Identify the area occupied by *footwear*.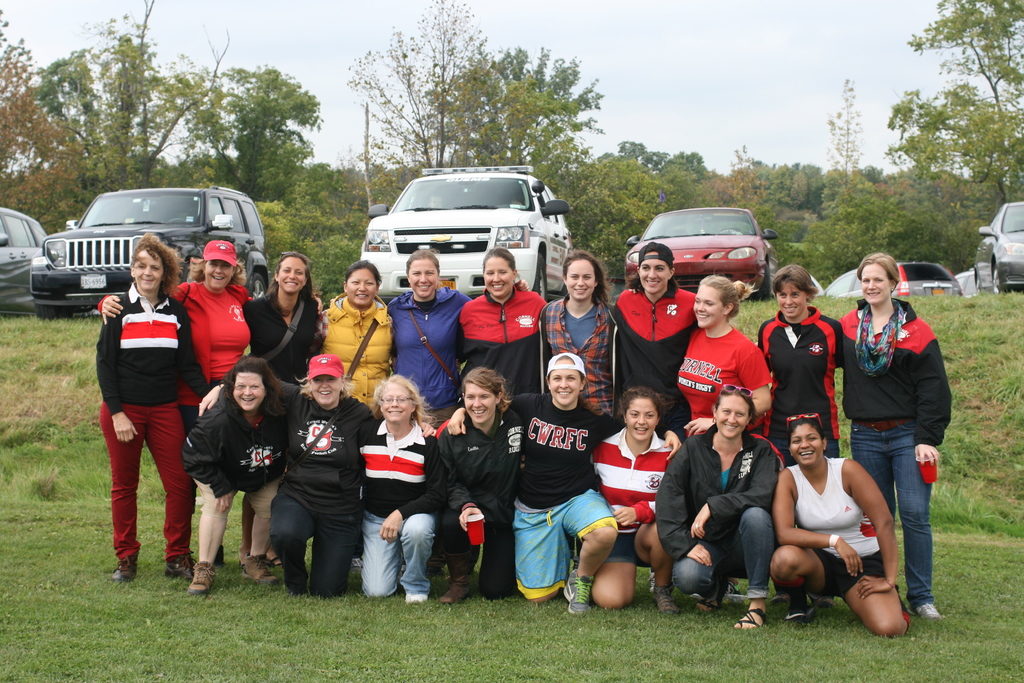
Area: 908,603,936,620.
